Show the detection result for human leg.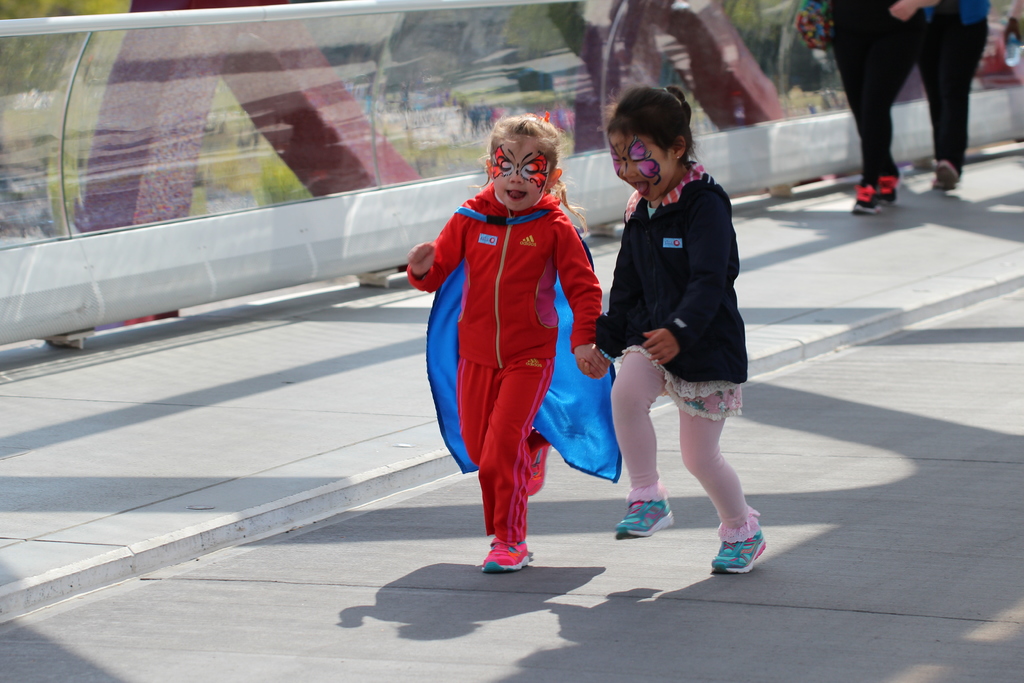
BBox(829, 6, 902, 206).
